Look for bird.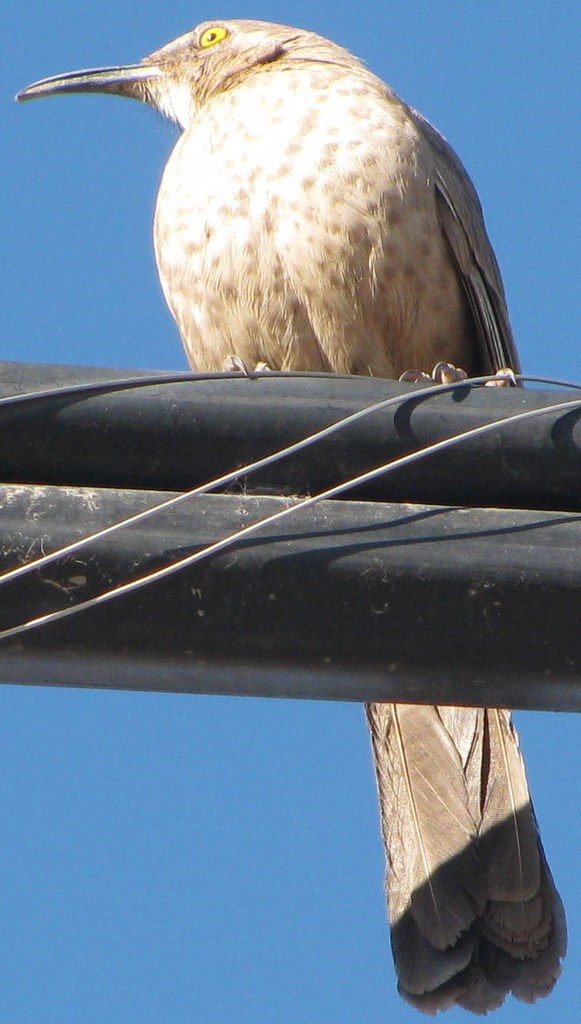
Found: 16/17/565/1019.
